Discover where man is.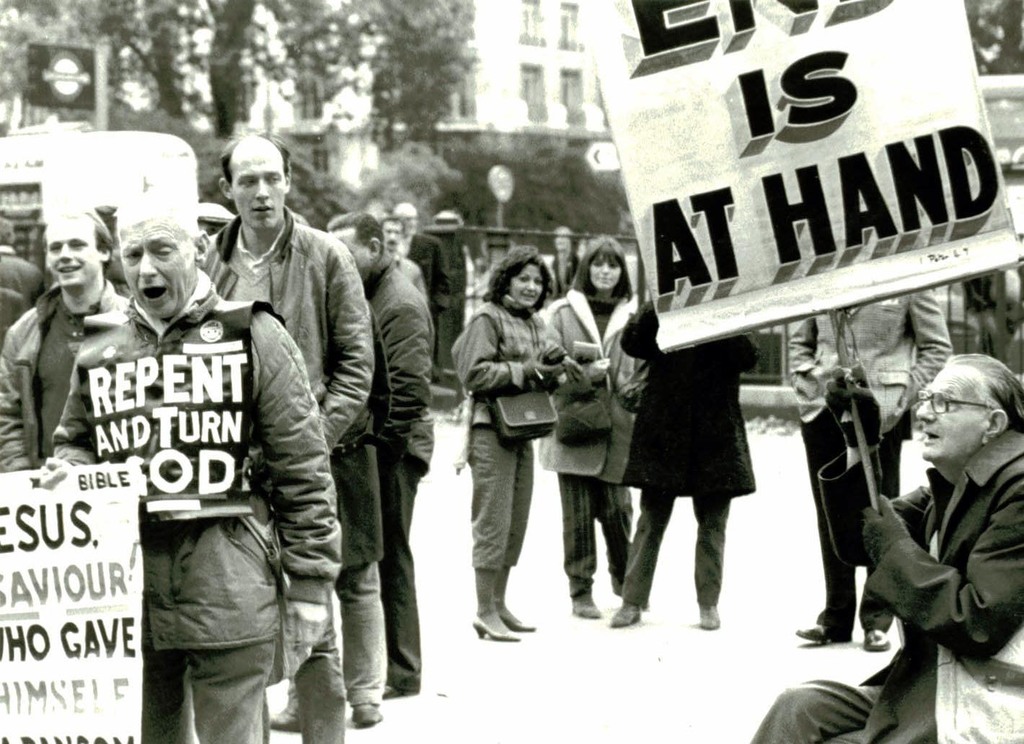
Discovered at box(787, 284, 952, 651).
